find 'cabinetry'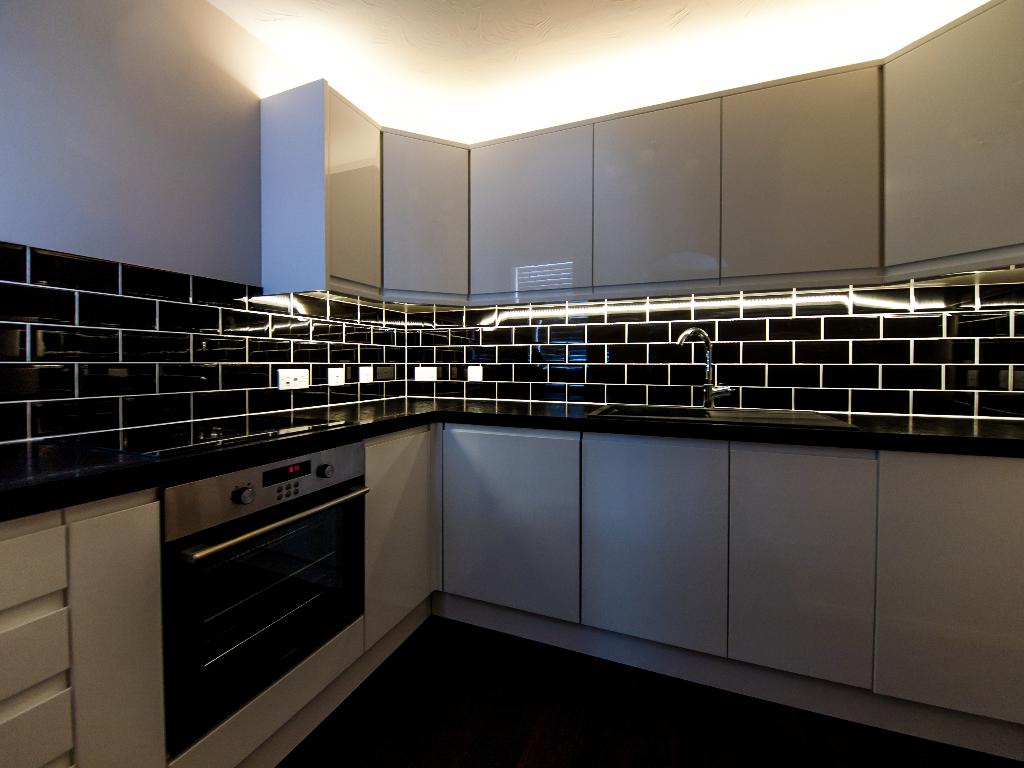
box(401, 383, 986, 723)
